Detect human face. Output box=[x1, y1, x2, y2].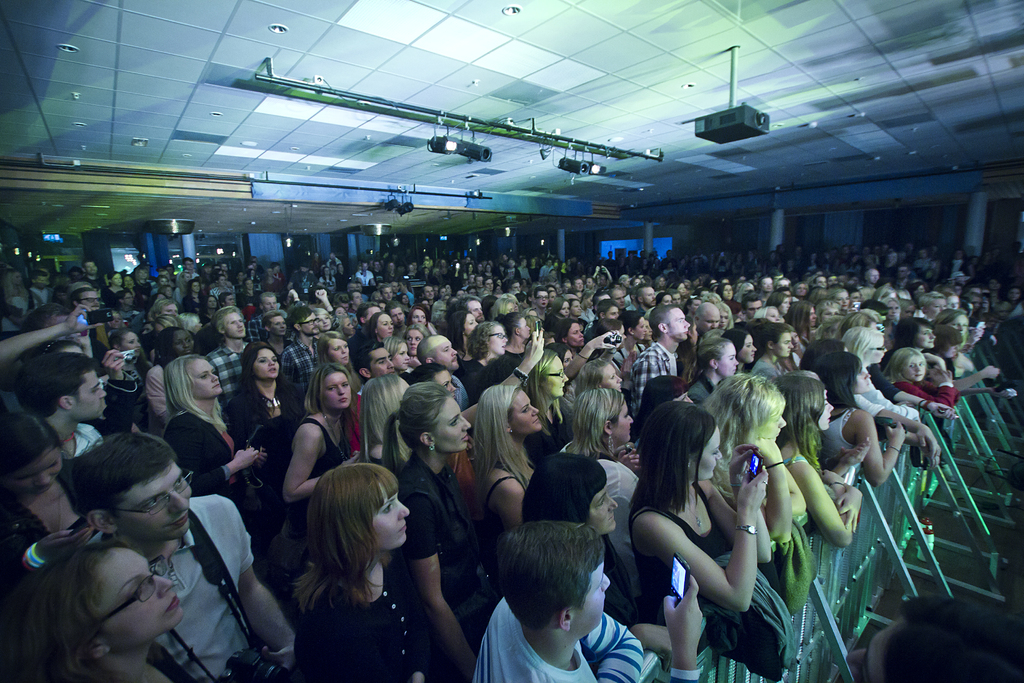
box=[264, 297, 277, 315].
